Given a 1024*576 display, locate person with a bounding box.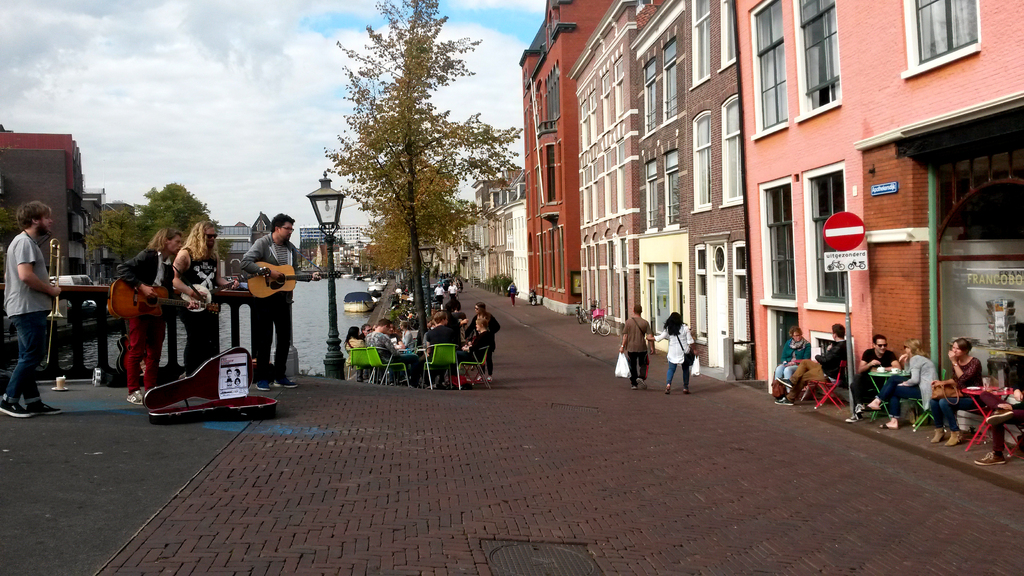
Located: select_region(117, 227, 181, 402).
